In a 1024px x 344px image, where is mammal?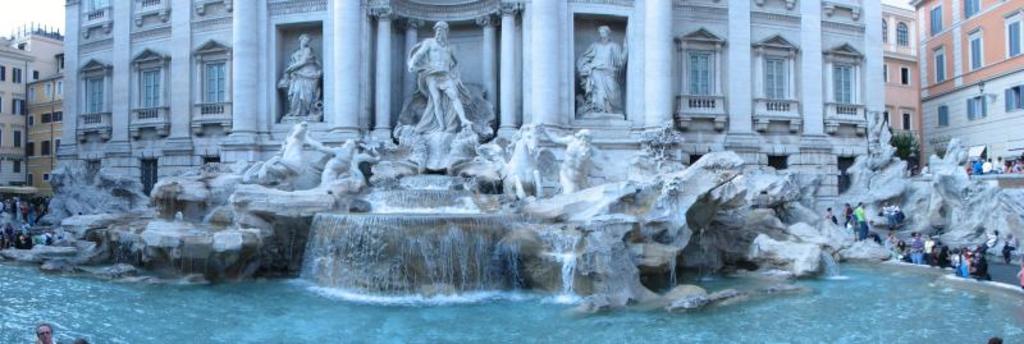
543:127:595:193.
